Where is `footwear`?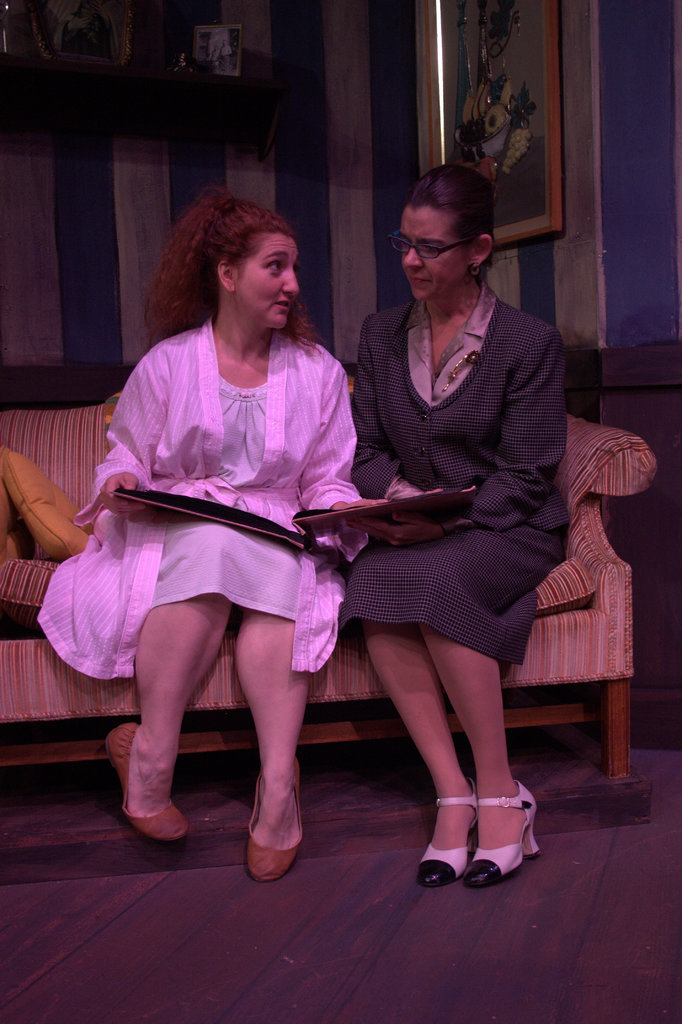
l=103, t=722, r=189, b=844.
